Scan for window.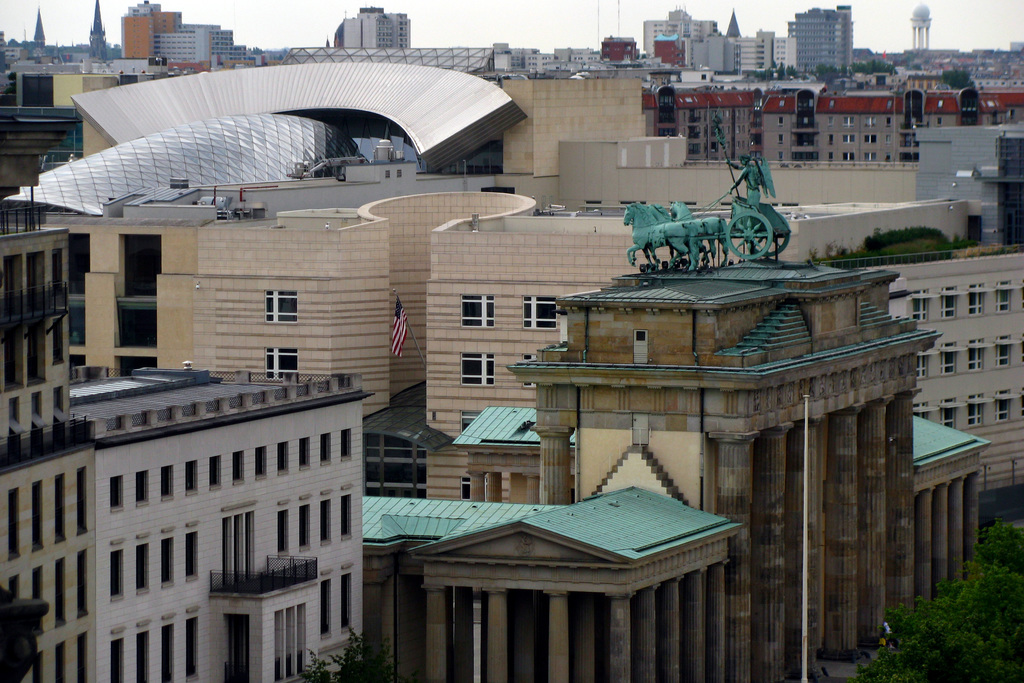
Scan result: [827, 136, 835, 147].
